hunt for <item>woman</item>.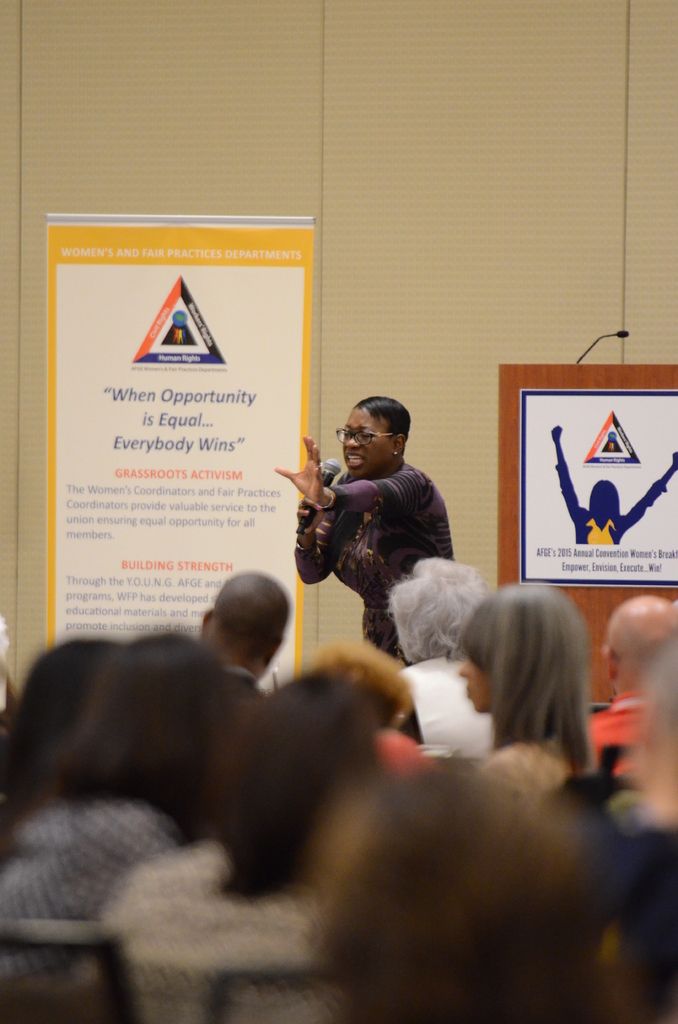
Hunted down at box=[274, 398, 453, 666].
